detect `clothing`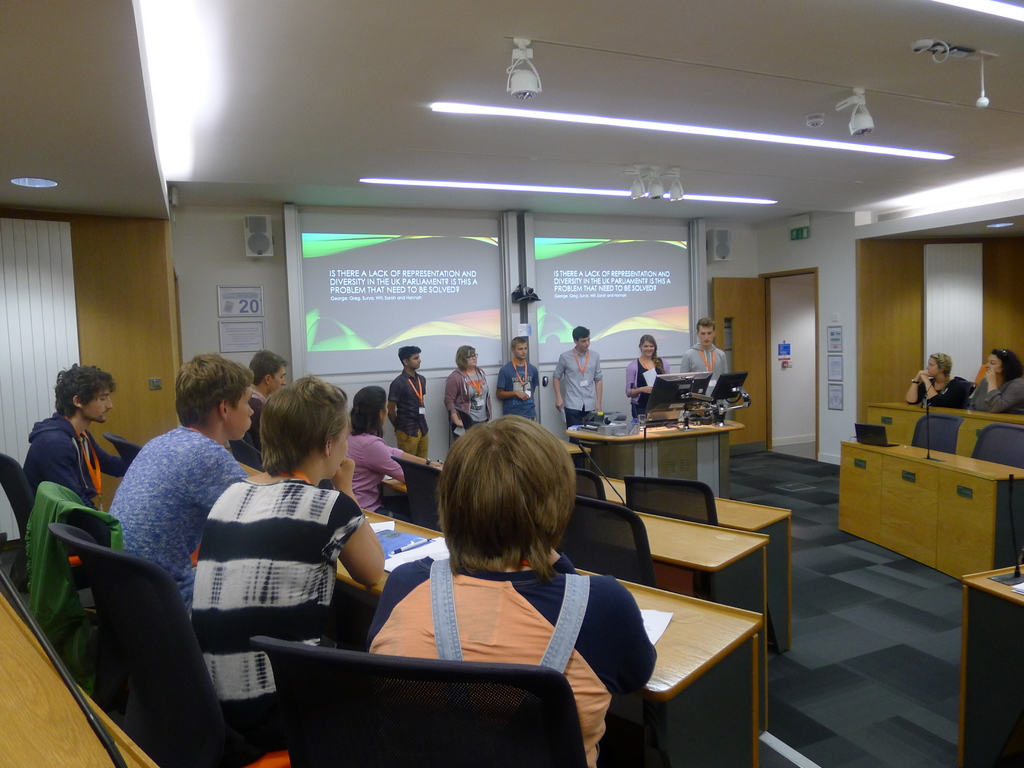
22, 413, 121, 515
